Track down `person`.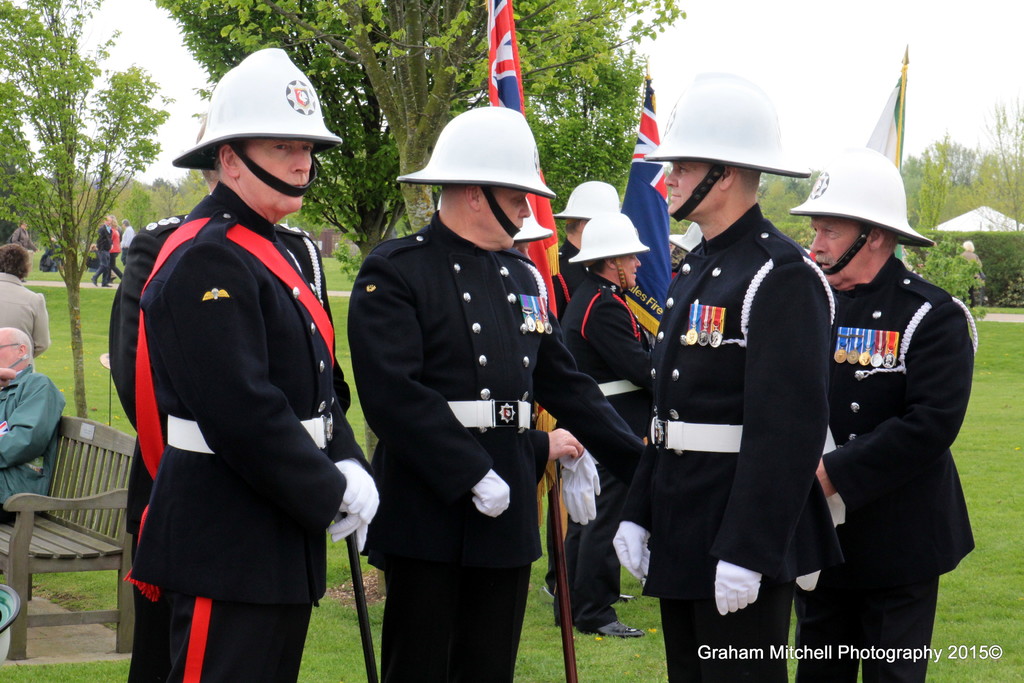
Tracked to bbox(624, 68, 846, 682).
